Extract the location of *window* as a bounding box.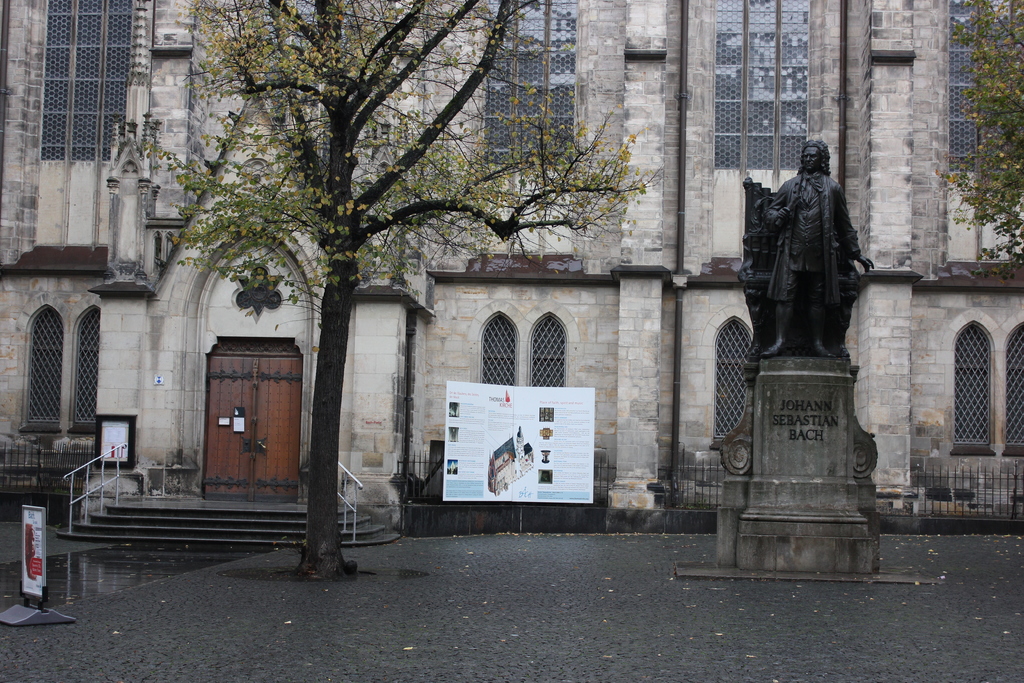
(952, 321, 996, 457).
